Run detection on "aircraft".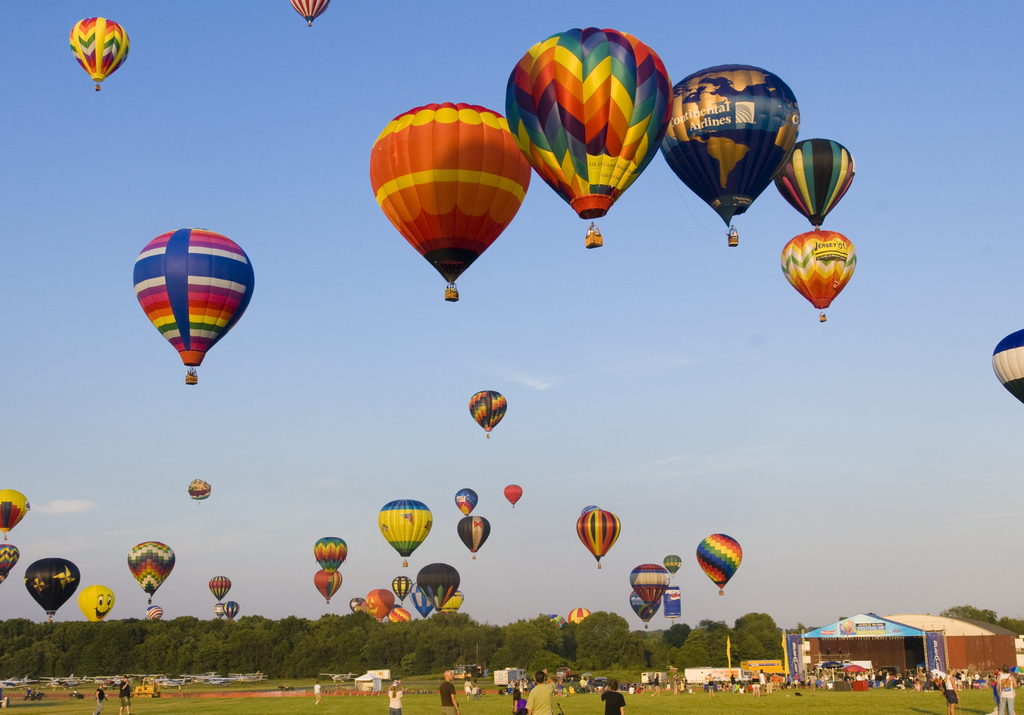
Result: (835,620,858,636).
